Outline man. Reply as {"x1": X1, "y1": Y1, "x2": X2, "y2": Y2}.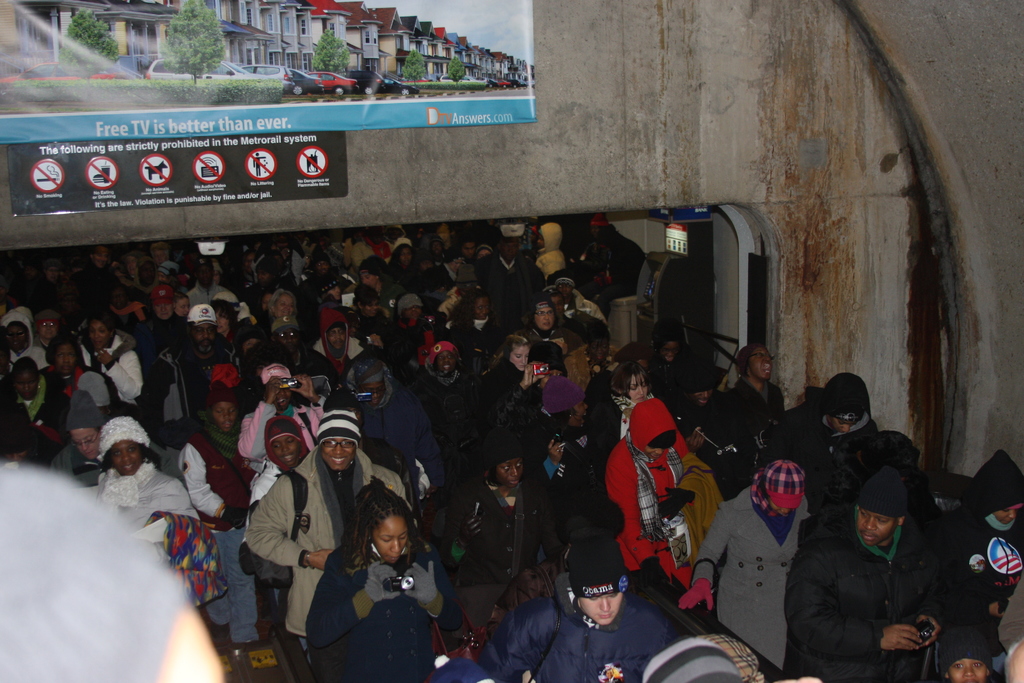
{"x1": 480, "y1": 531, "x2": 662, "y2": 682}.
